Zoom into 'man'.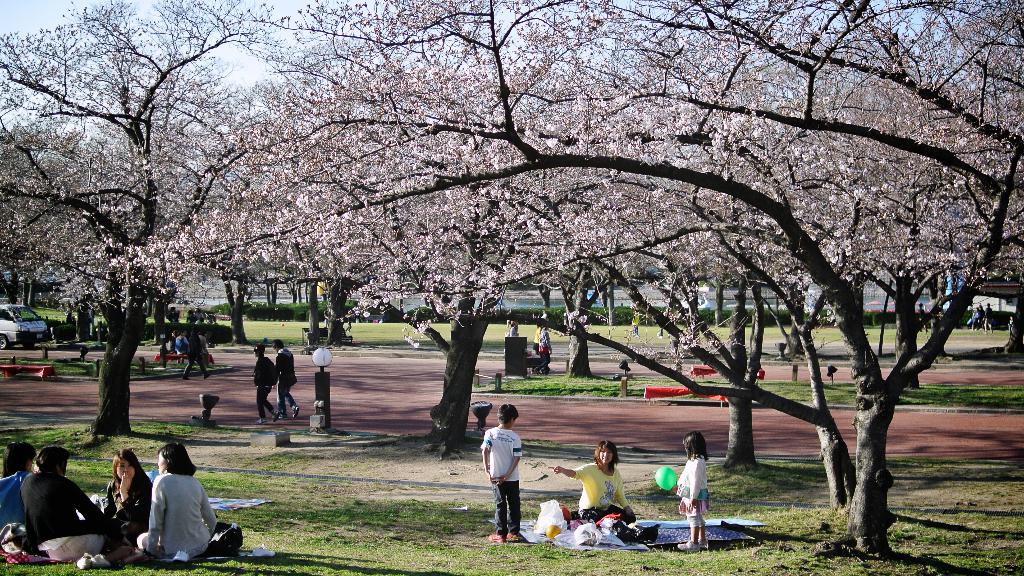
Zoom target: <box>270,337,302,420</box>.
